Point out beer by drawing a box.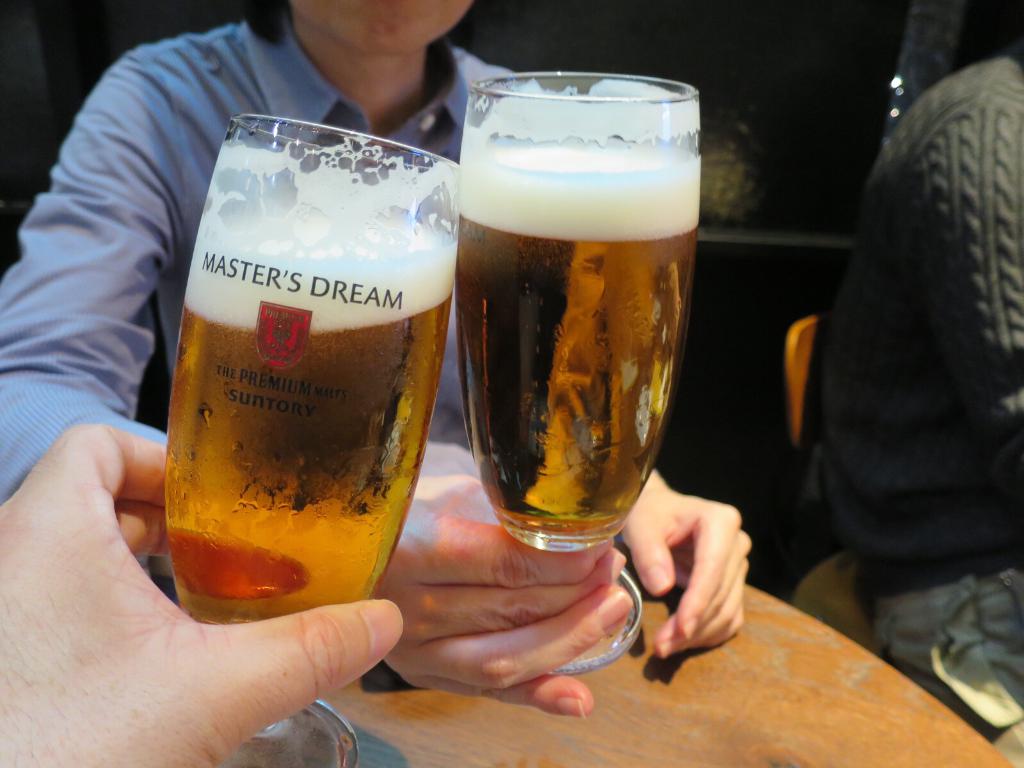
box=[473, 44, 704, 703].
